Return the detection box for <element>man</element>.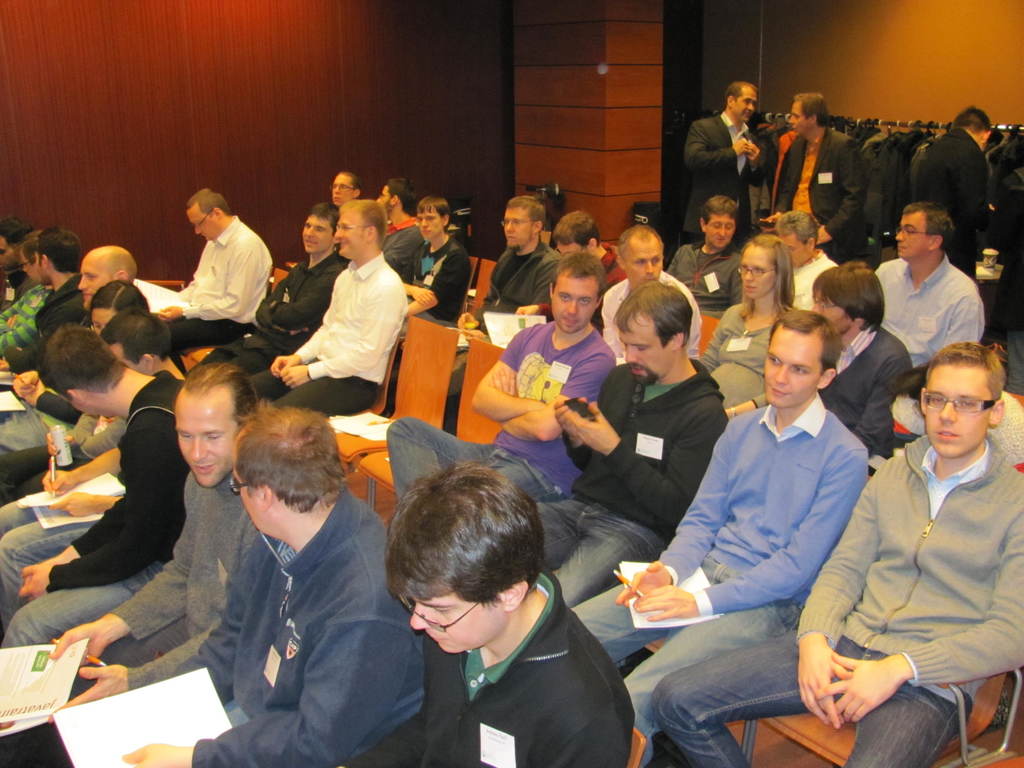
(757, 209, 833, 306).
